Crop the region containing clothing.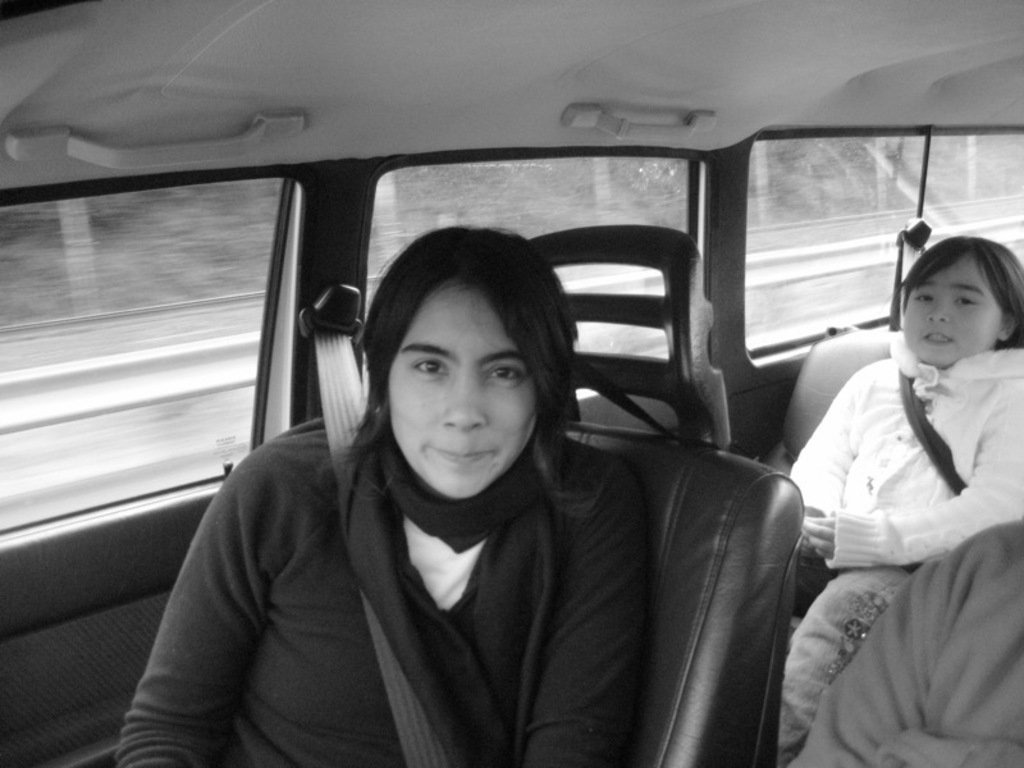
Crop region: left=113, top=406, right=655, bottom=767.
